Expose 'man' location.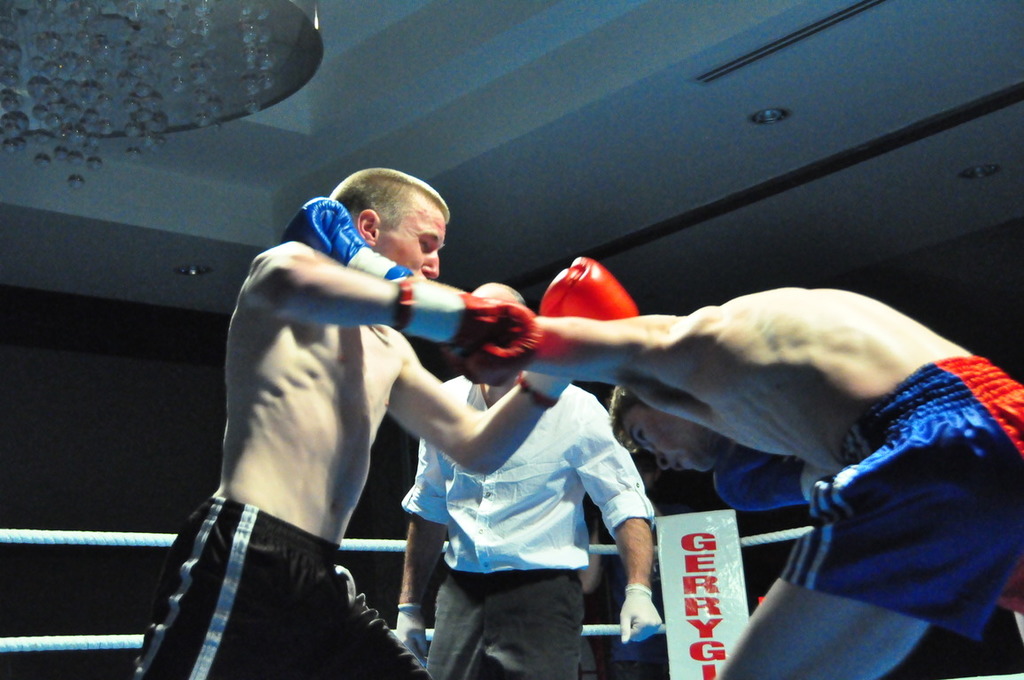
Exposed at left=293, top=195, right=1023, bottom=679.
